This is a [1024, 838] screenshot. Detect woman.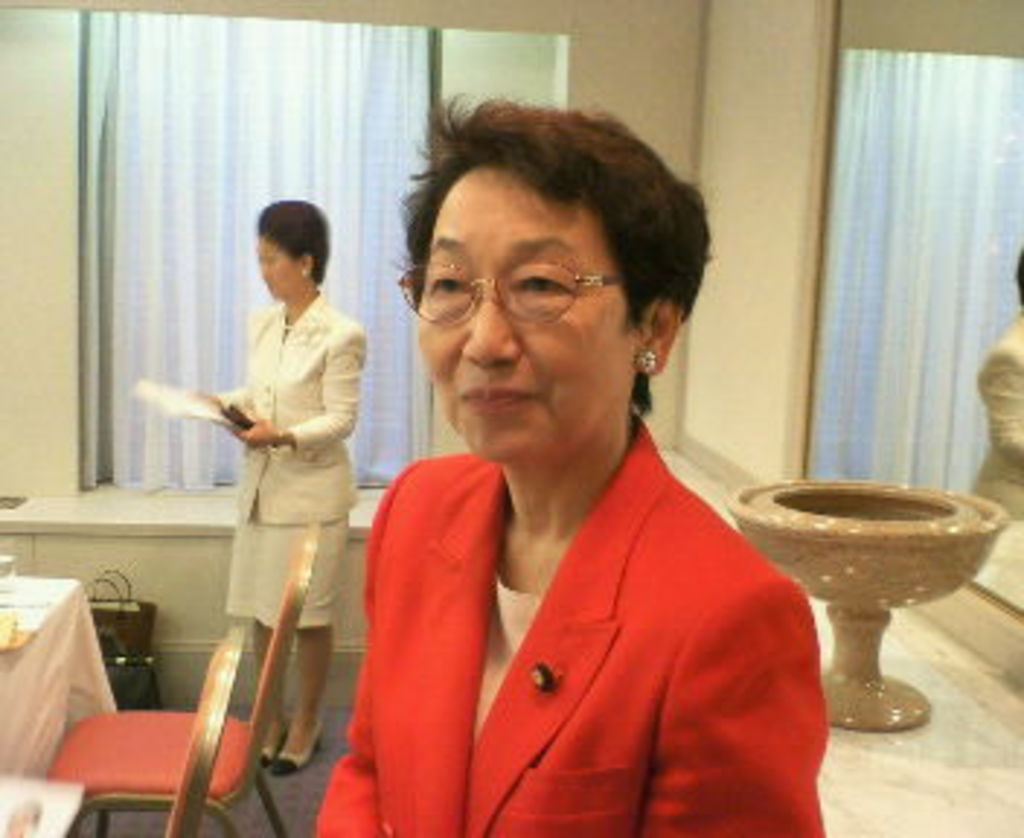
(left=189, top=198, right=364, bottom=771).
